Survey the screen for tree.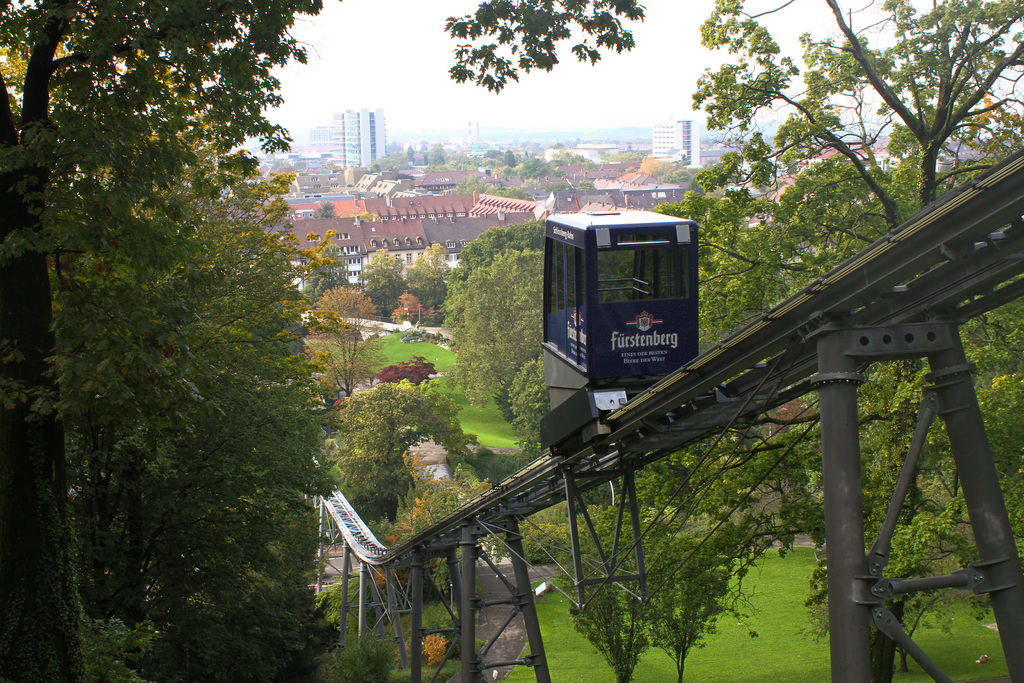
Survey found: region(438, 214, 554, 427).
